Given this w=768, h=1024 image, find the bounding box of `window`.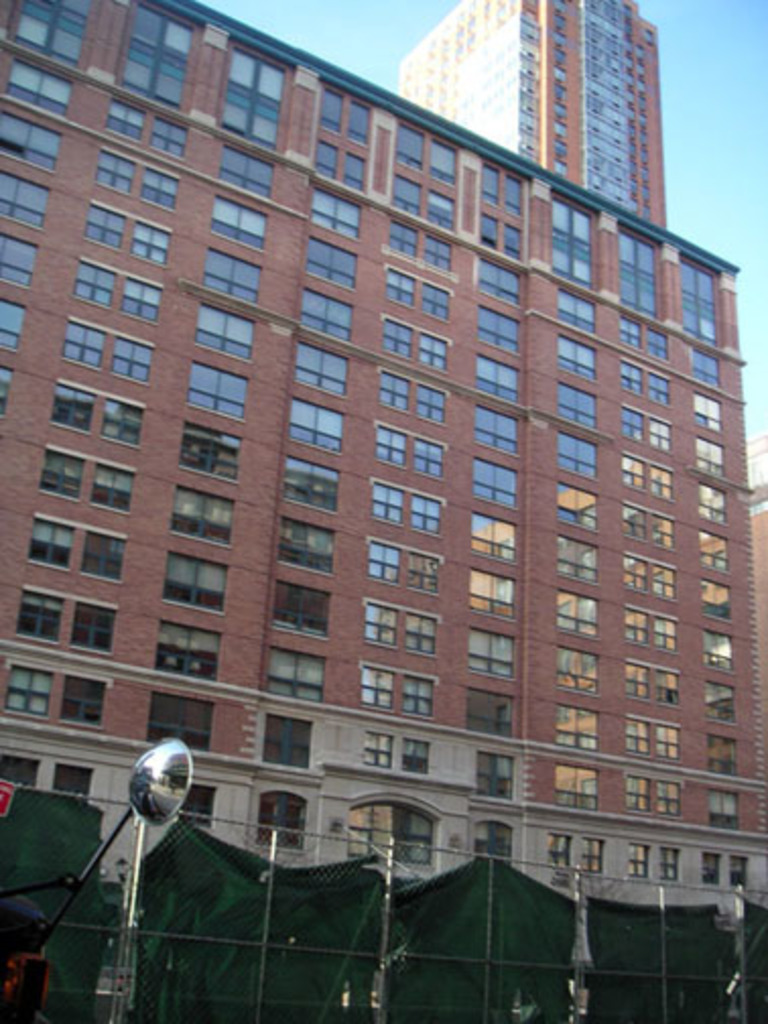
{"left": 169, "top": 490, "right": 236, "bottom": 545}.
